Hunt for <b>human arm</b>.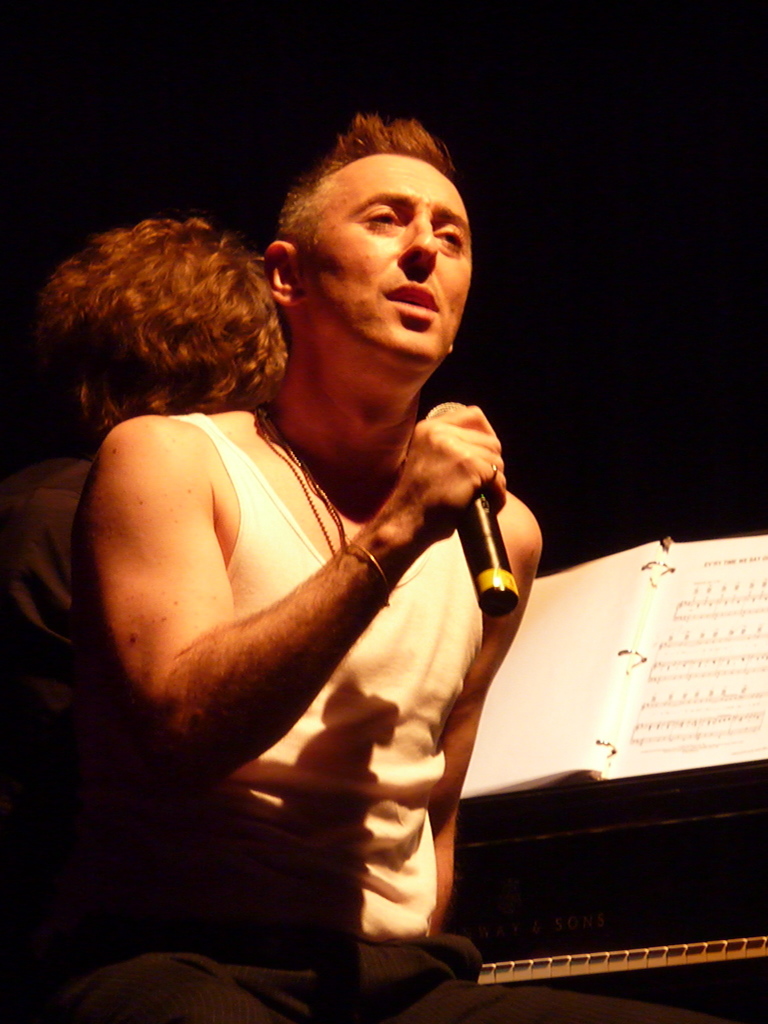
Hunted down at locate(436, 492, 543, 947).
